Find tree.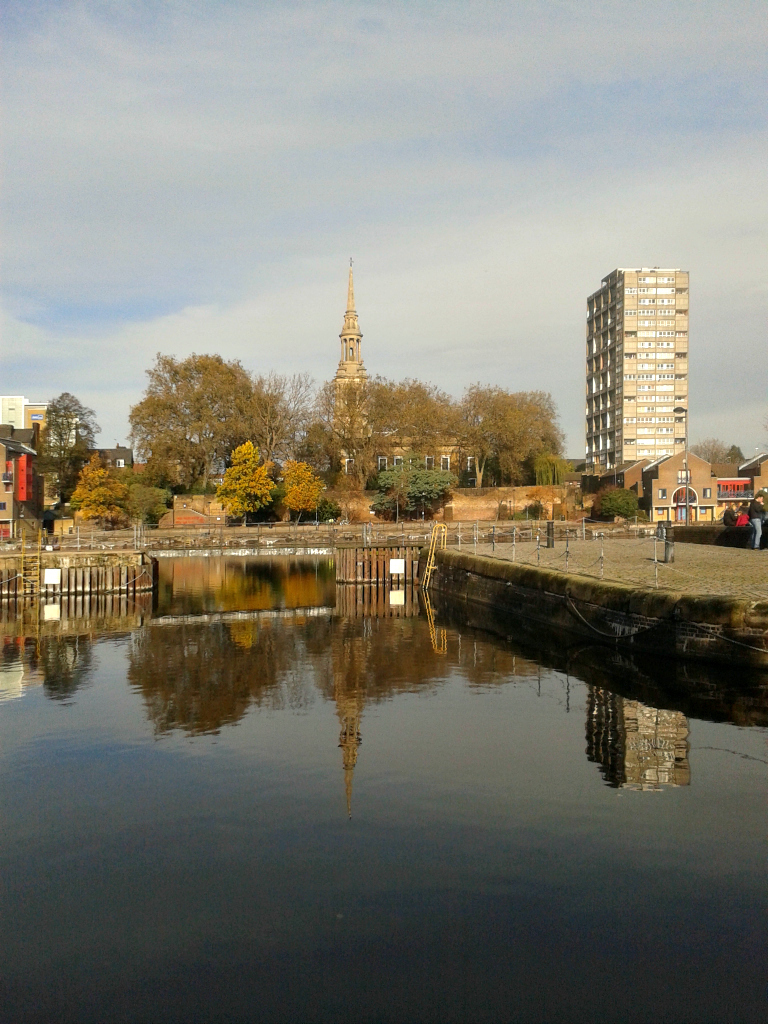
select_region(66, 446, 133, 527).
